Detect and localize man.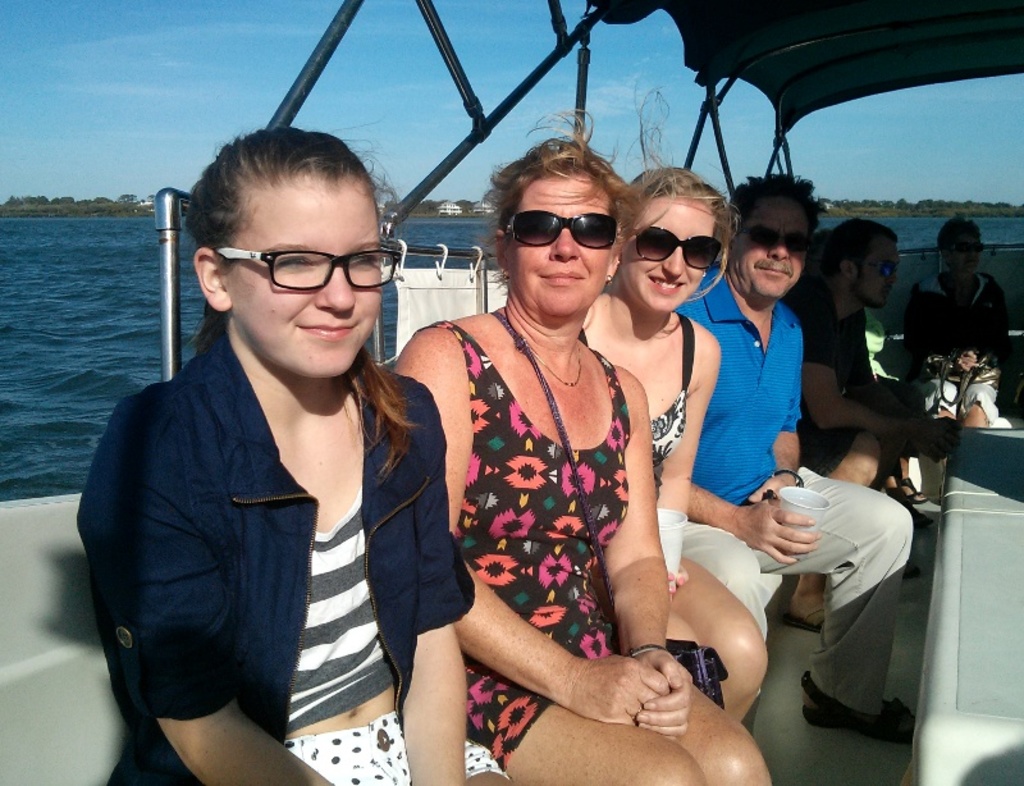
Localized at region(896, 219, 1000, 410).
